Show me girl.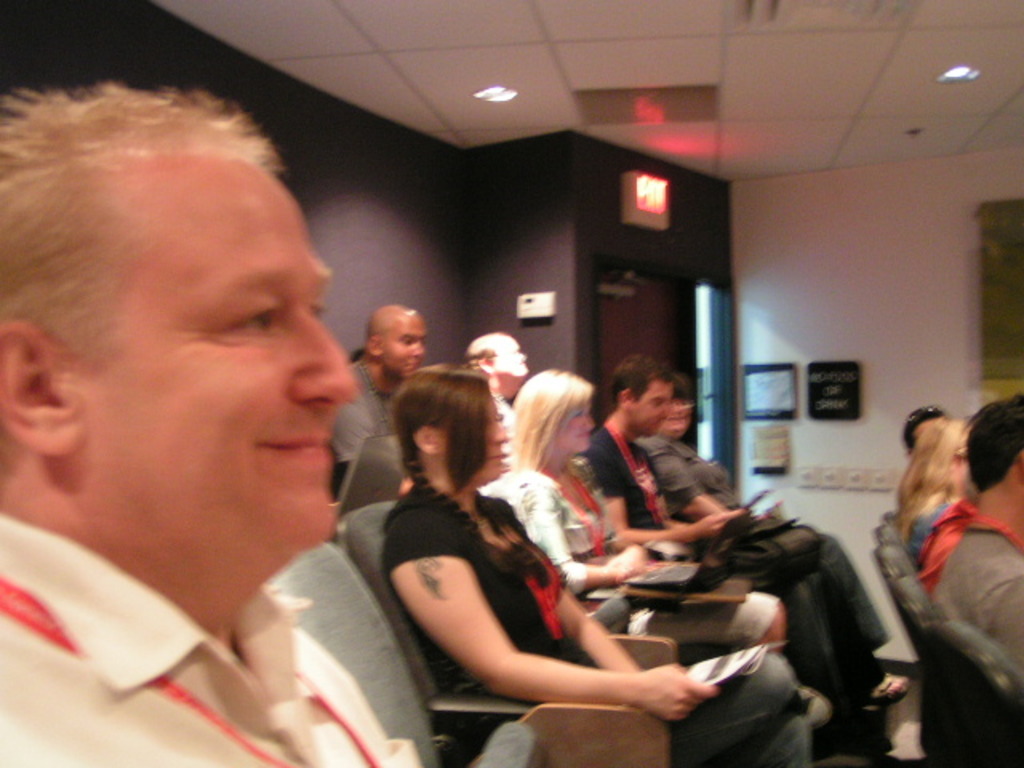
girl is here: detection(382, 370, 803, 766).
